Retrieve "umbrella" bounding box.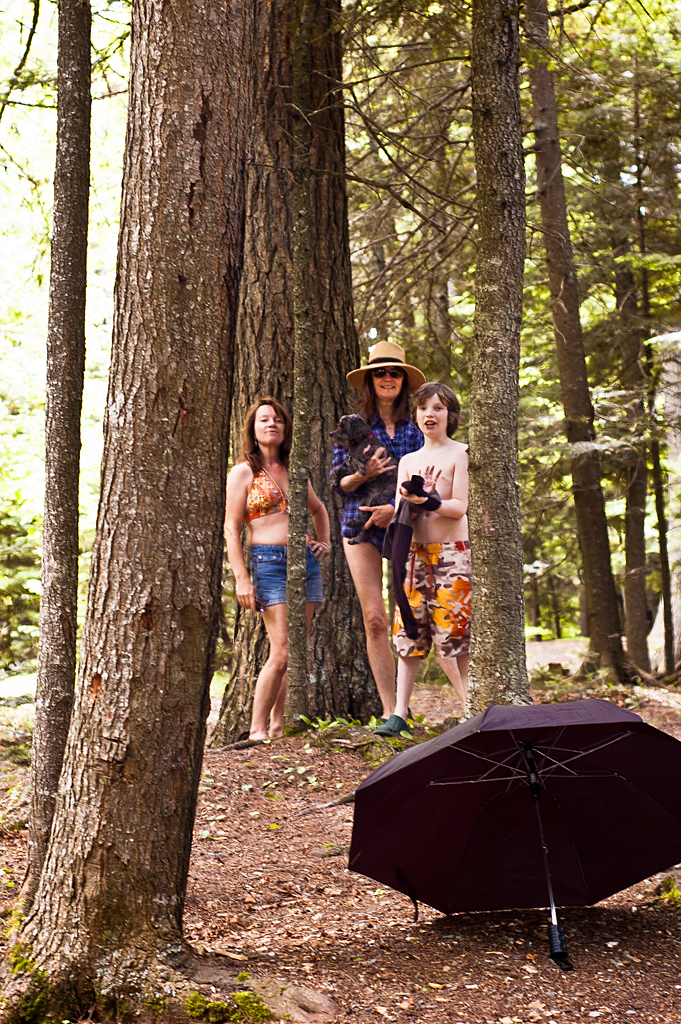
Bounding box: box=[351, 702, 680, 971].
